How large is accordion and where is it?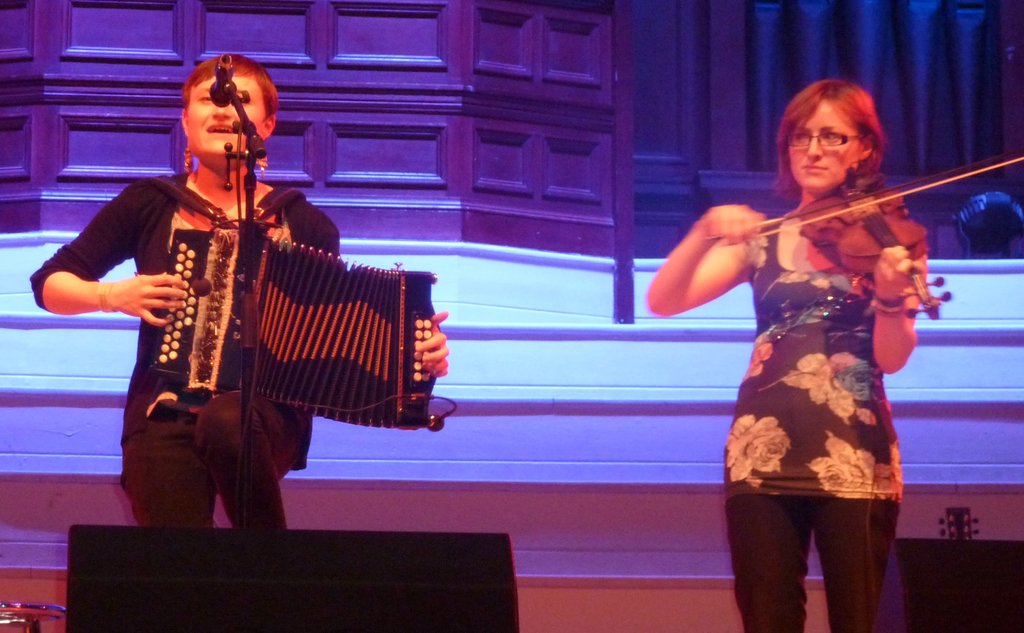
Bounding box: (152,226,436,437).
